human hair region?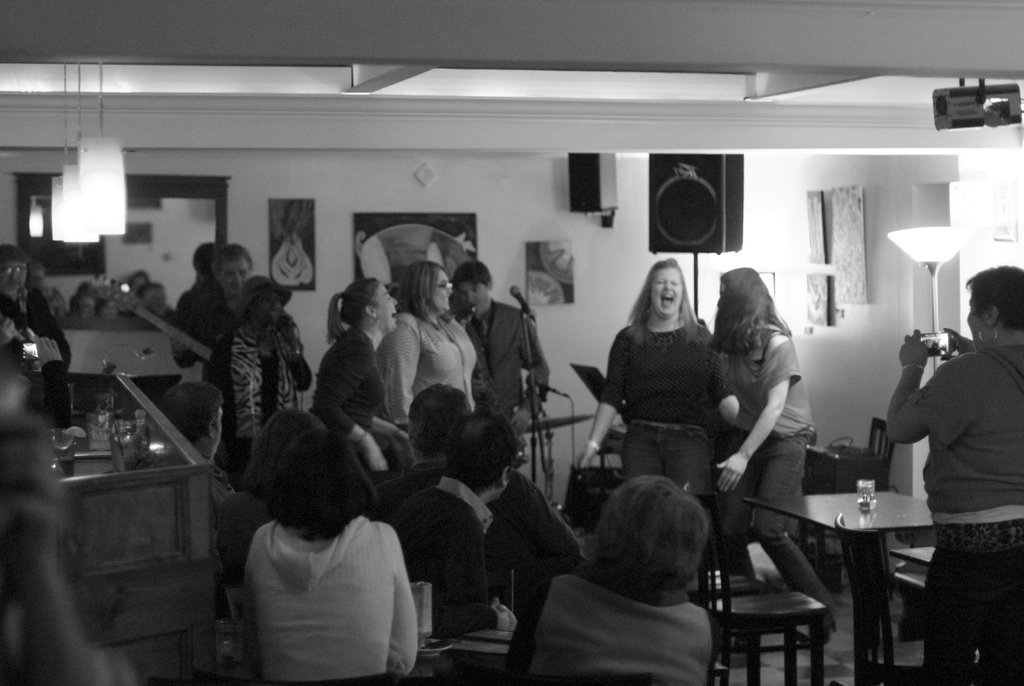
<bbox>266, 428, 381, 537</bbox>
